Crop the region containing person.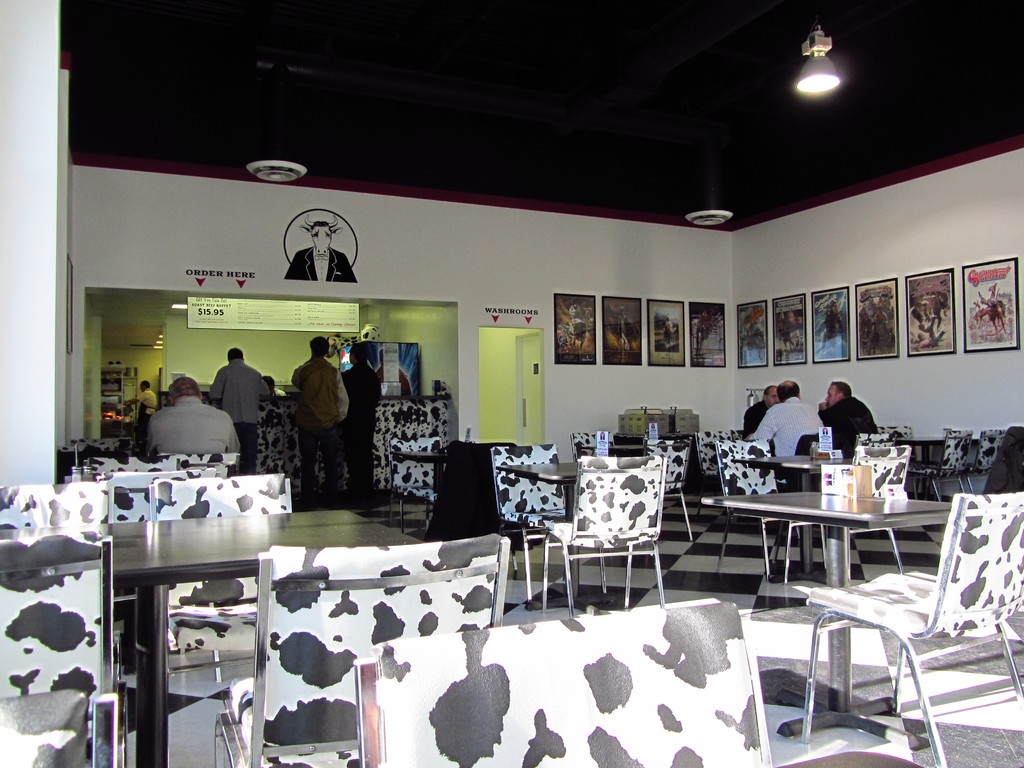
Crop region: 817,379,877,458.
